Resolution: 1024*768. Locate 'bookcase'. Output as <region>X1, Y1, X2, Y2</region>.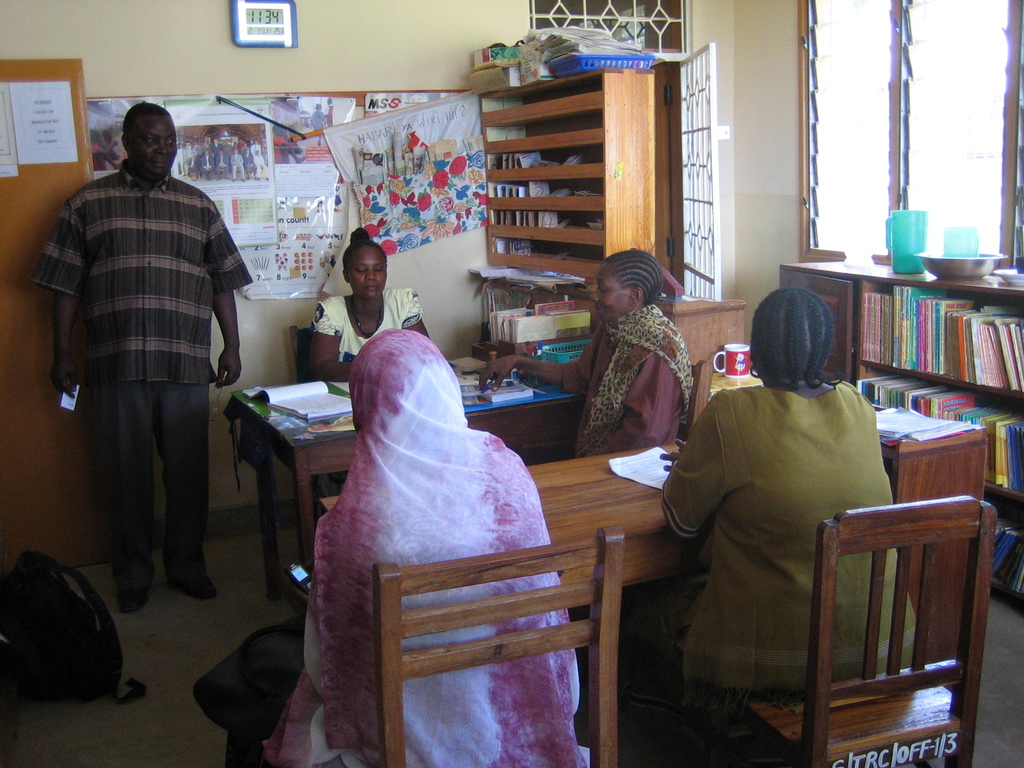
<region>481, 64, 659, 257</region>.
